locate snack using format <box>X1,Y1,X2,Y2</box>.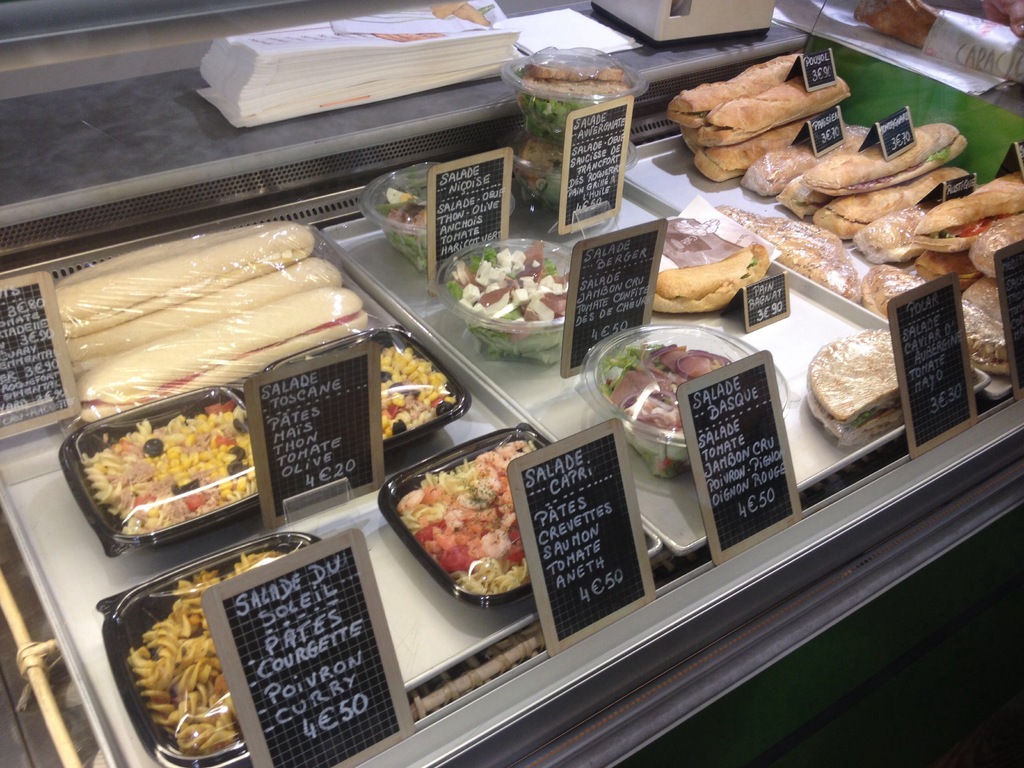
<box>382,348,455,439</box>.
